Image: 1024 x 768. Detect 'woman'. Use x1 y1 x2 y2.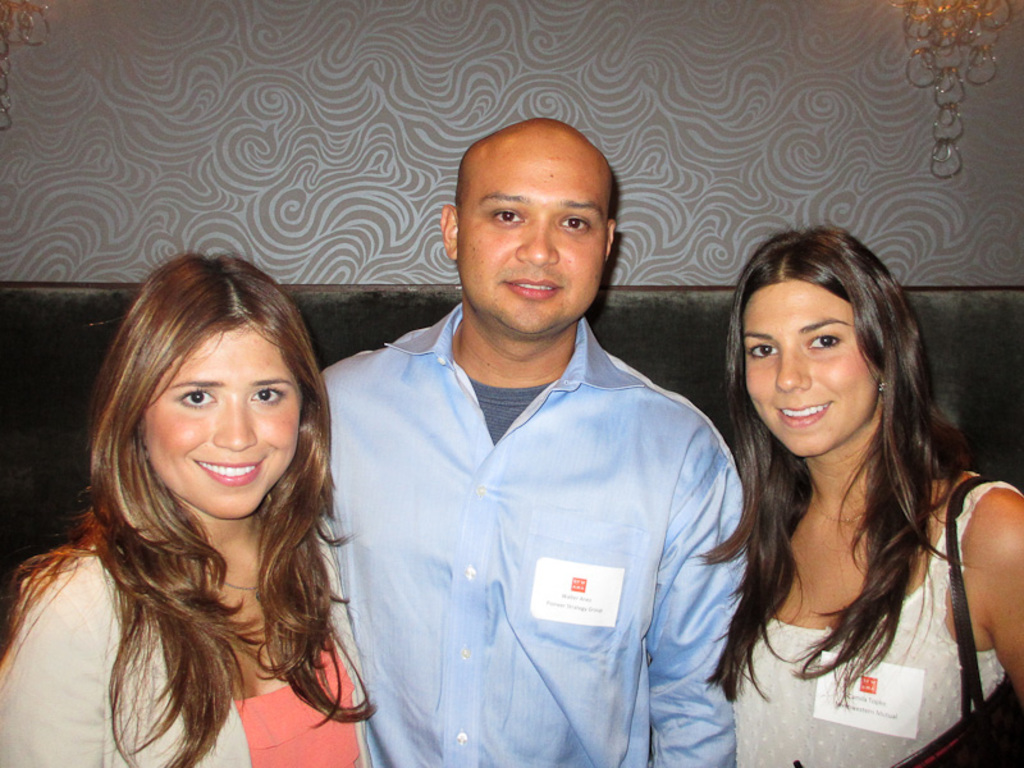
0 252 384 763.
